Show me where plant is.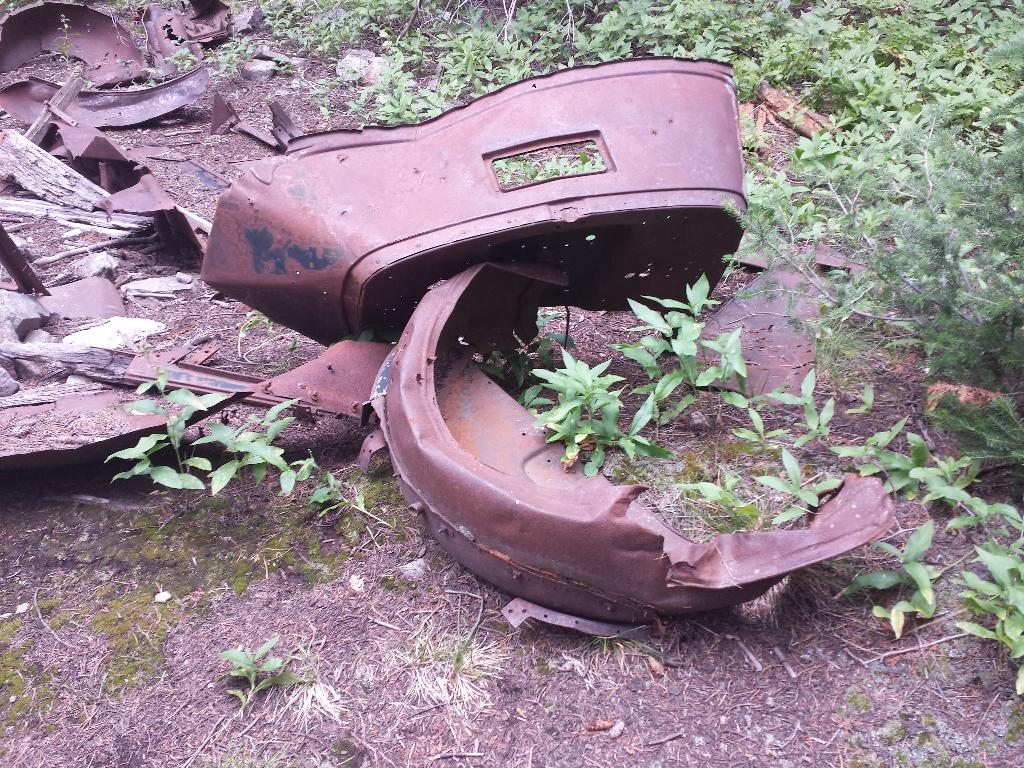
plant is at x1=710, y1=394, x2=769, y2=440.
